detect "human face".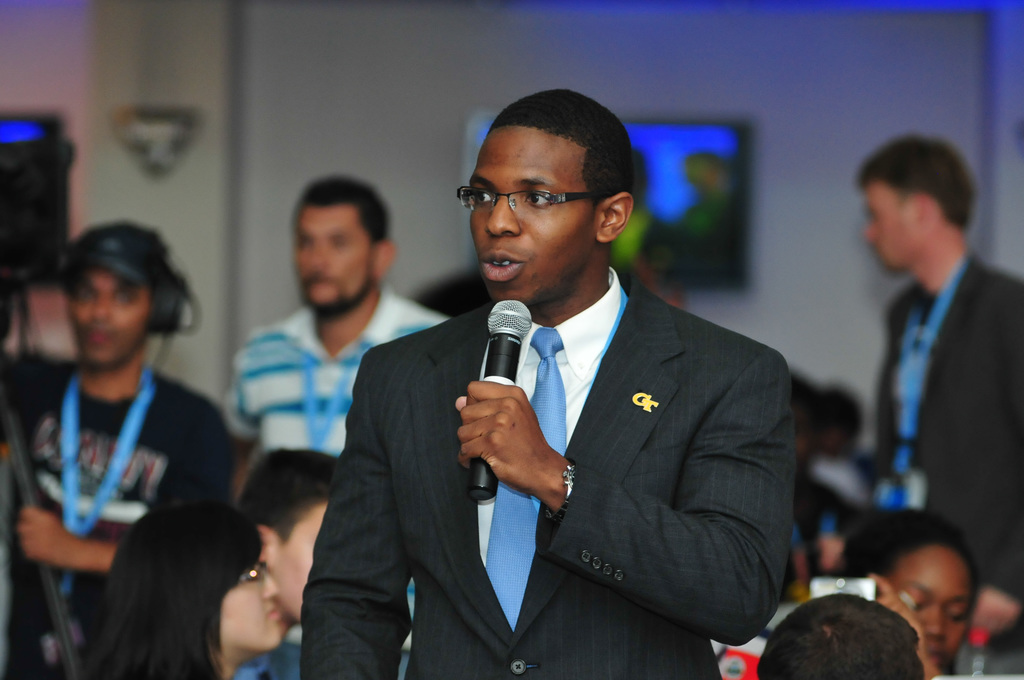
Detected at (80,274,148,362).
